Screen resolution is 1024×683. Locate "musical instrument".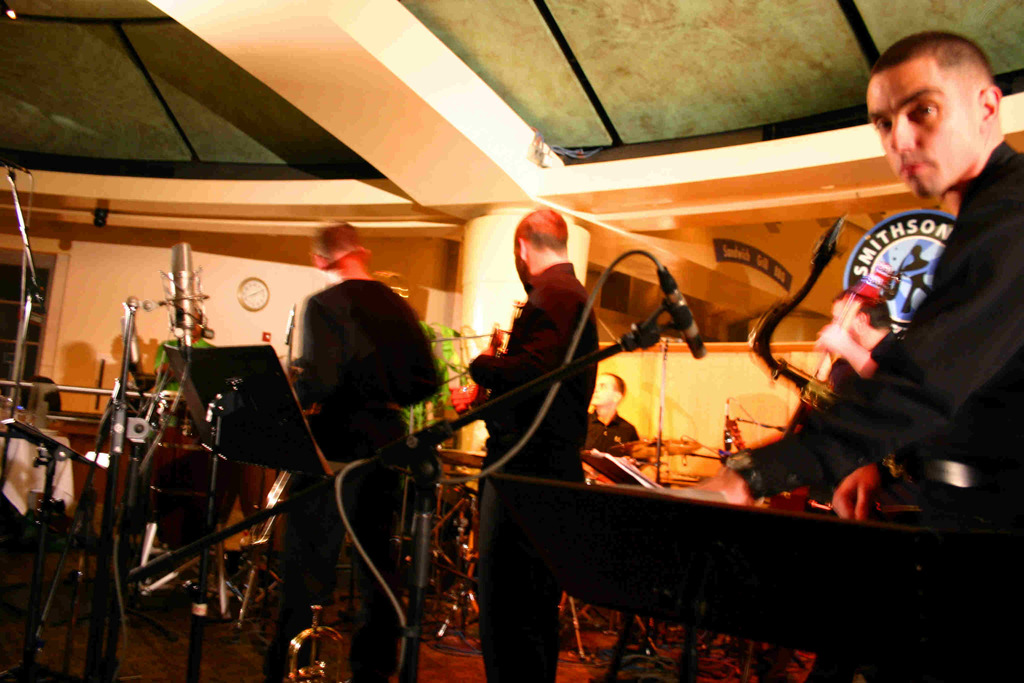
93, 313, 356, 606.
